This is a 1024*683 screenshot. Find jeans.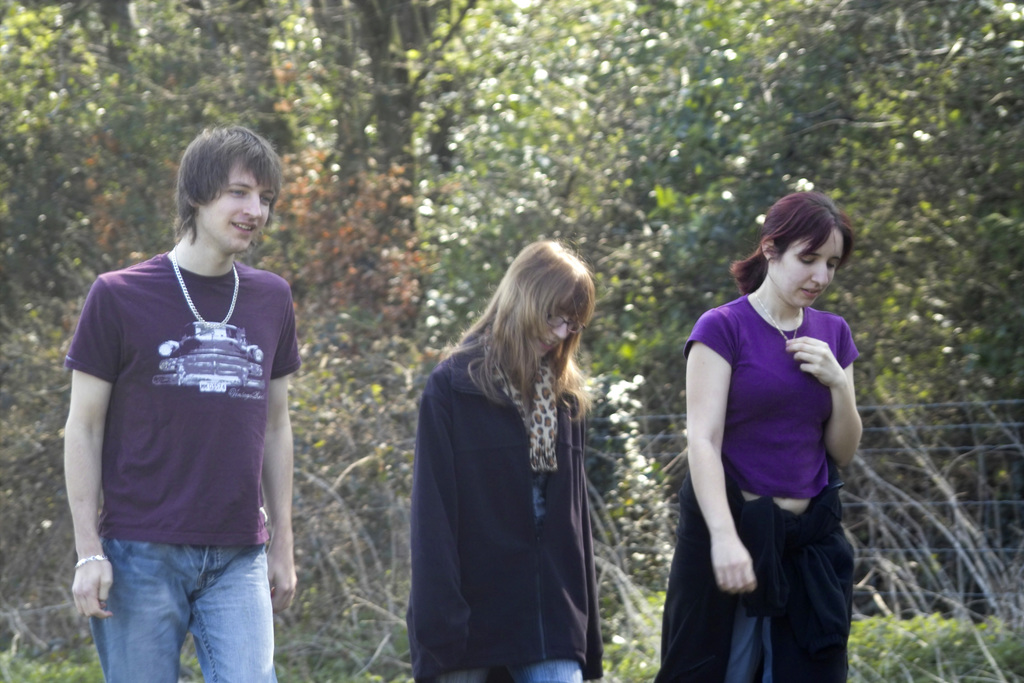
Bounding box: 689, 605, 784, 682.
